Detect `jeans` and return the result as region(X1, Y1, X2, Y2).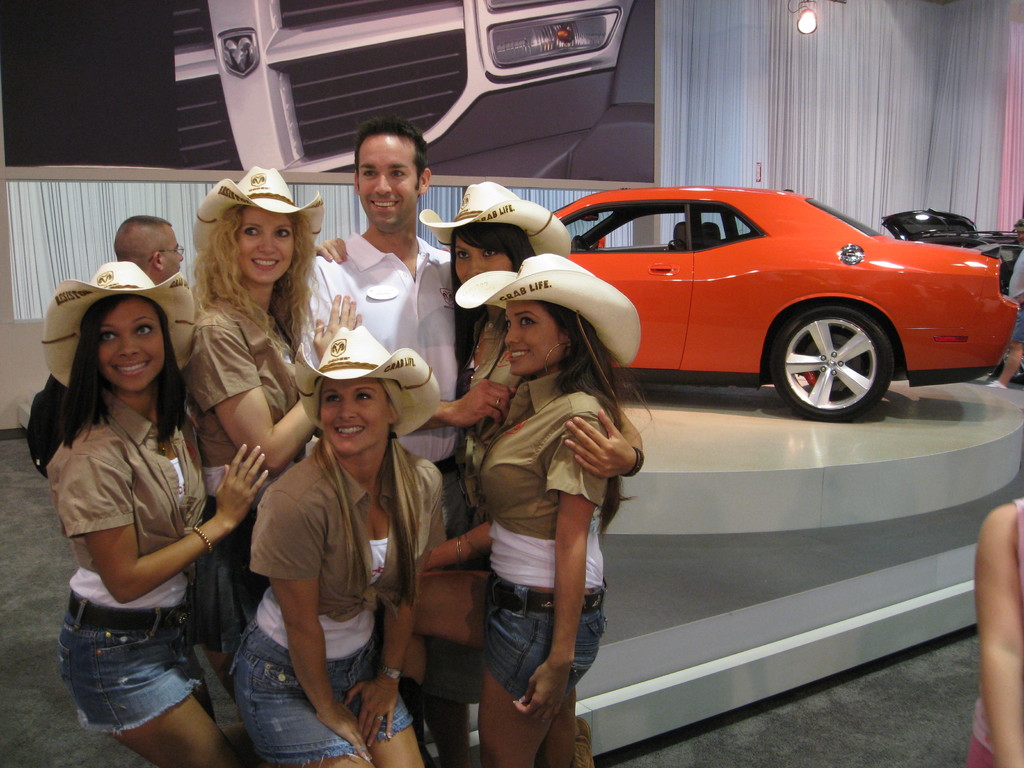
region(466, 552, 615, 714).
